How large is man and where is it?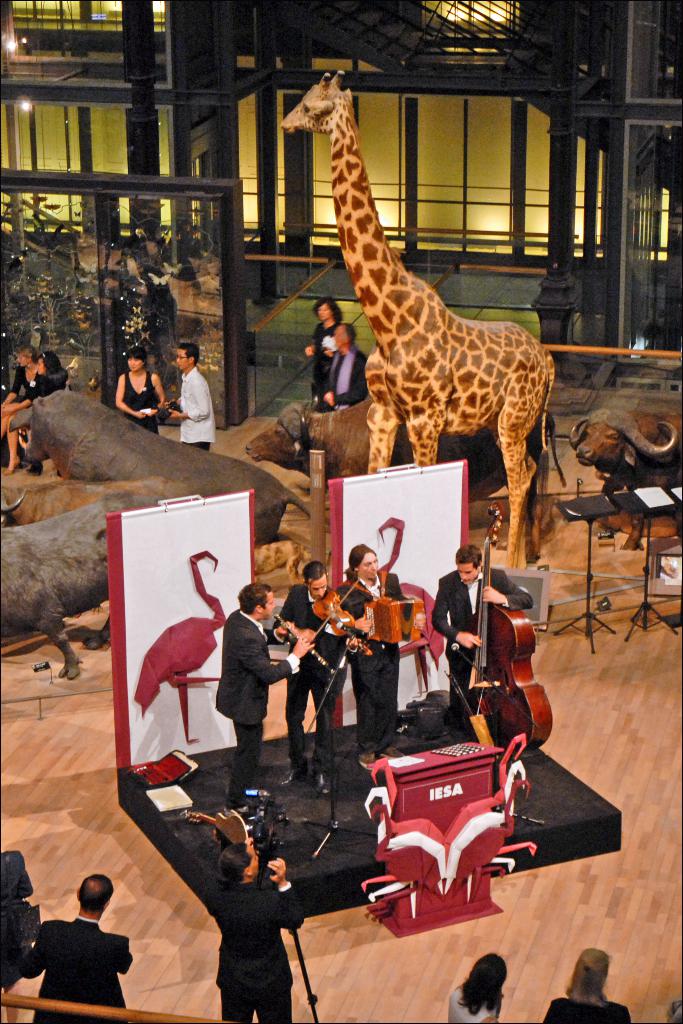
Bounding box: (271,564,364,790).
